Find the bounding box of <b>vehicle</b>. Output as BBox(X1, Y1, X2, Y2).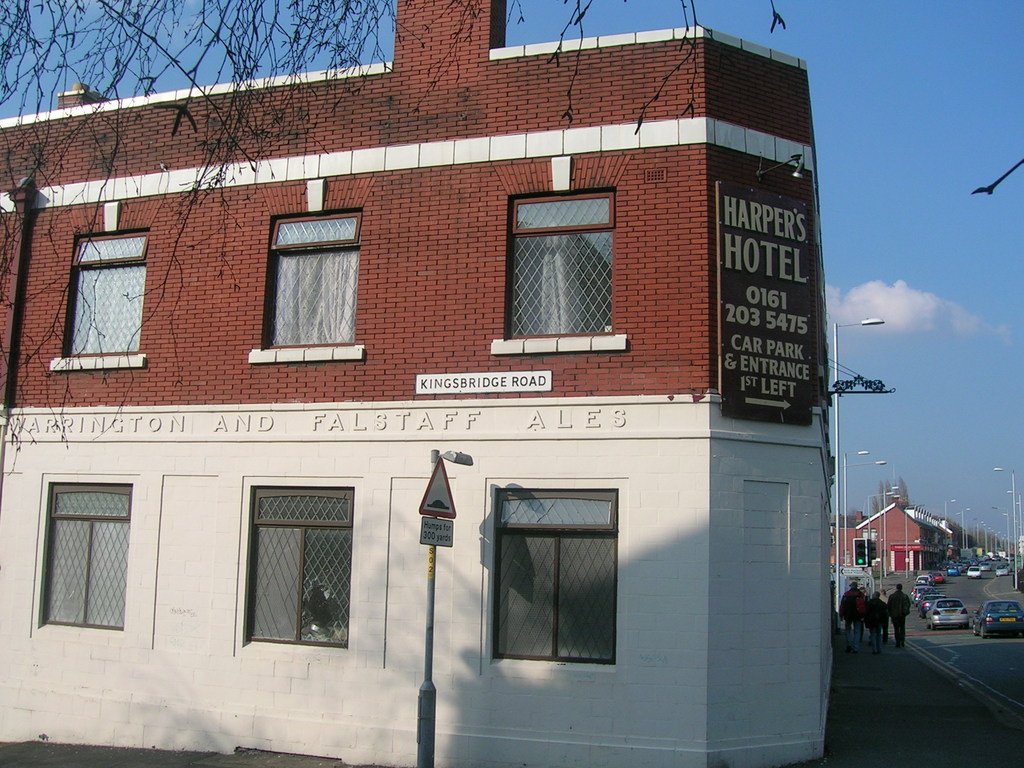
BBox(973, 595, 1023, 637).
